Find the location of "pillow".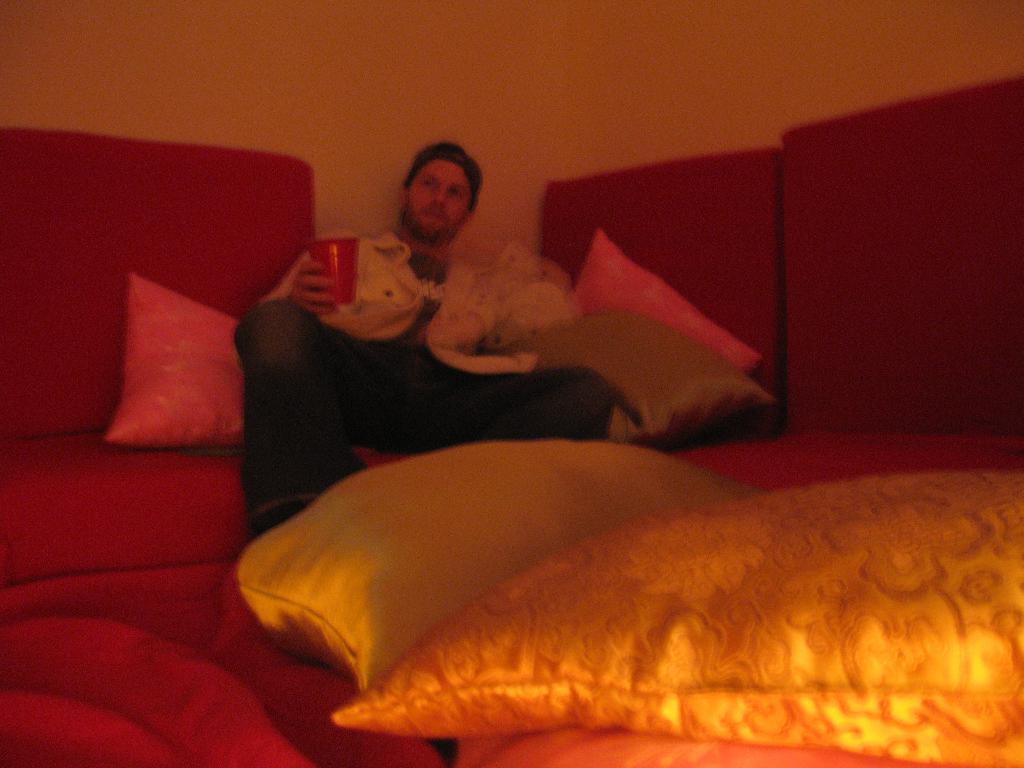
Location: rect(104, 281, 234, 451).
